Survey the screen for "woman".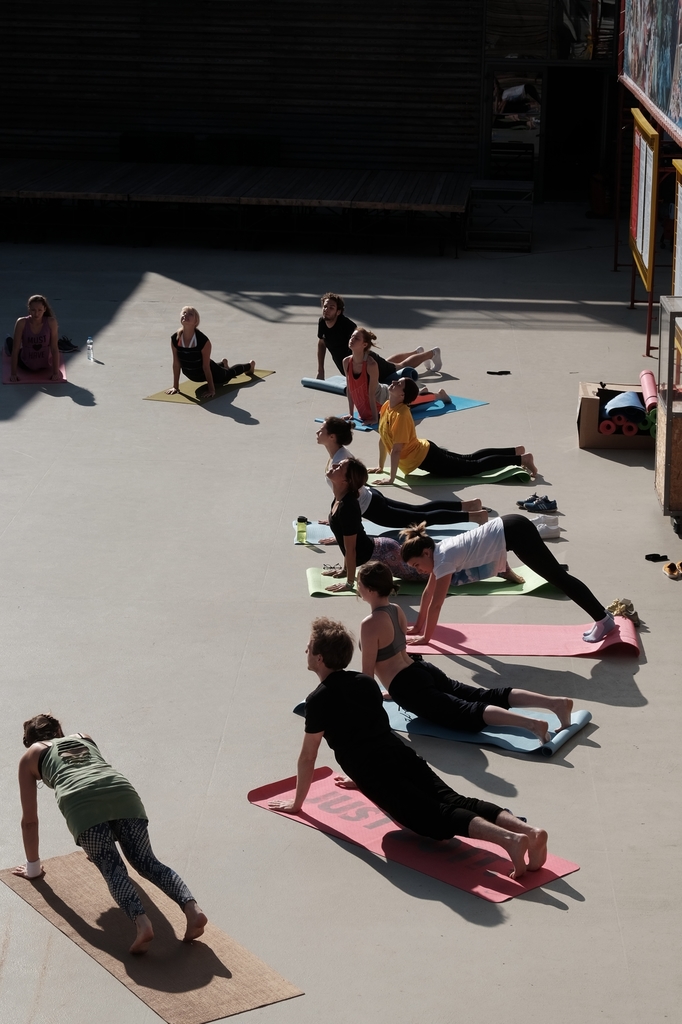
Survey found: [321,454,528,595].
